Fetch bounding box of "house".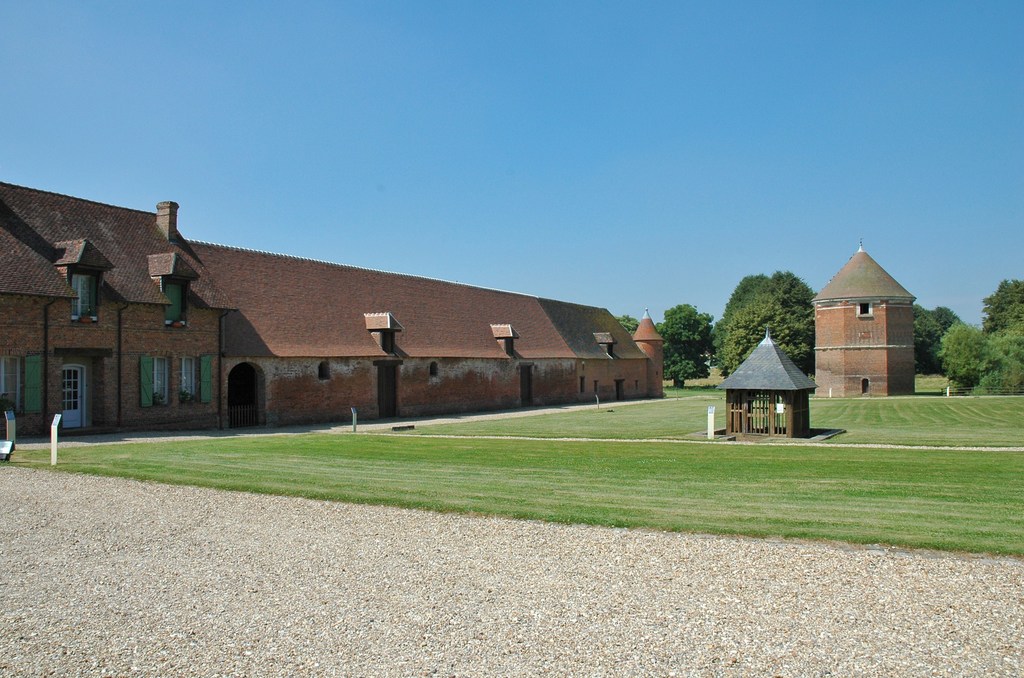
Bbox: 807, 234, 928, 396.
